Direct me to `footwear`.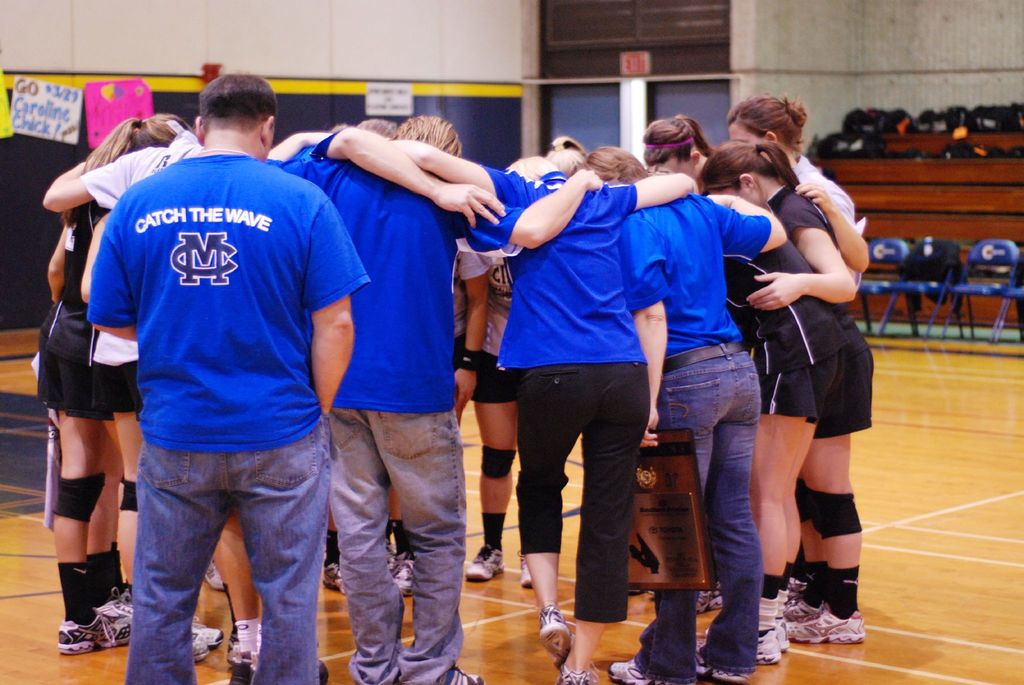
Direction: (x1=538, y1=608, x2=574, y2=673).
